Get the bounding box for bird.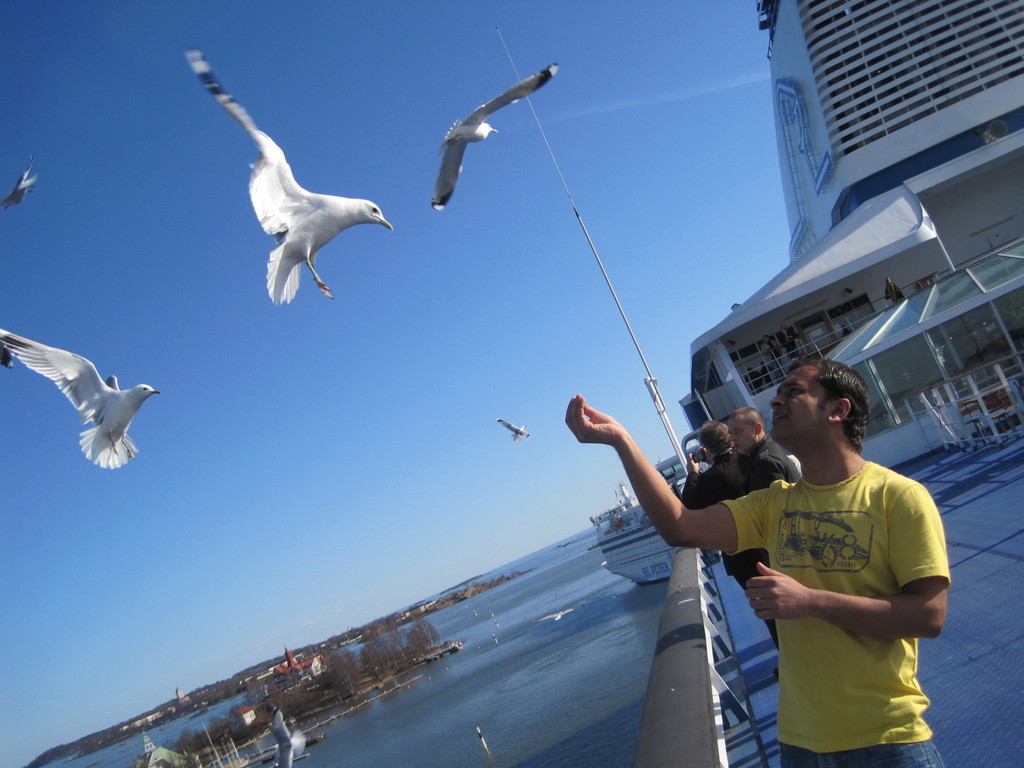
x1=534, y1=605, x2=576, y2=627.
